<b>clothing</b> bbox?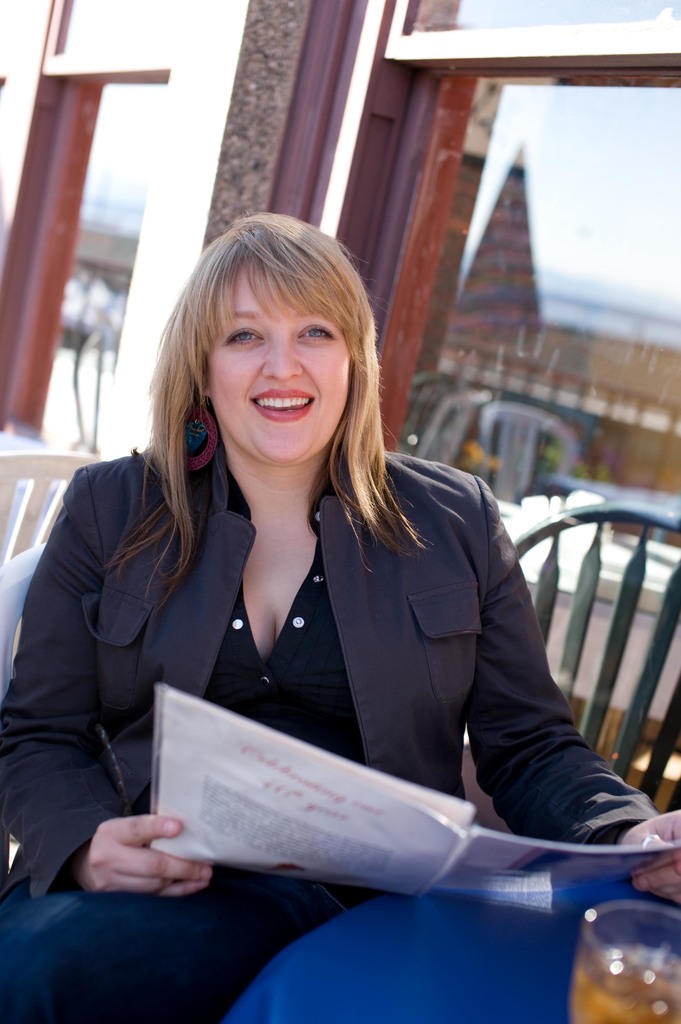
[left=20, top=424, right=575, bottom=834]
